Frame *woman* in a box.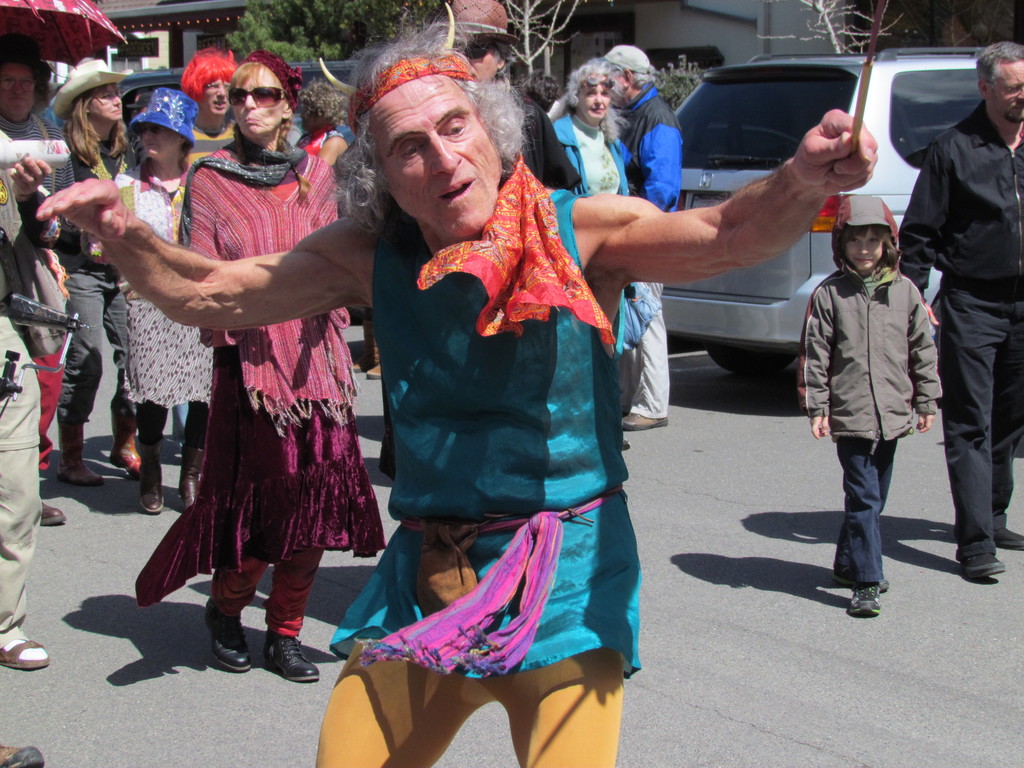
117:56:383:662.
